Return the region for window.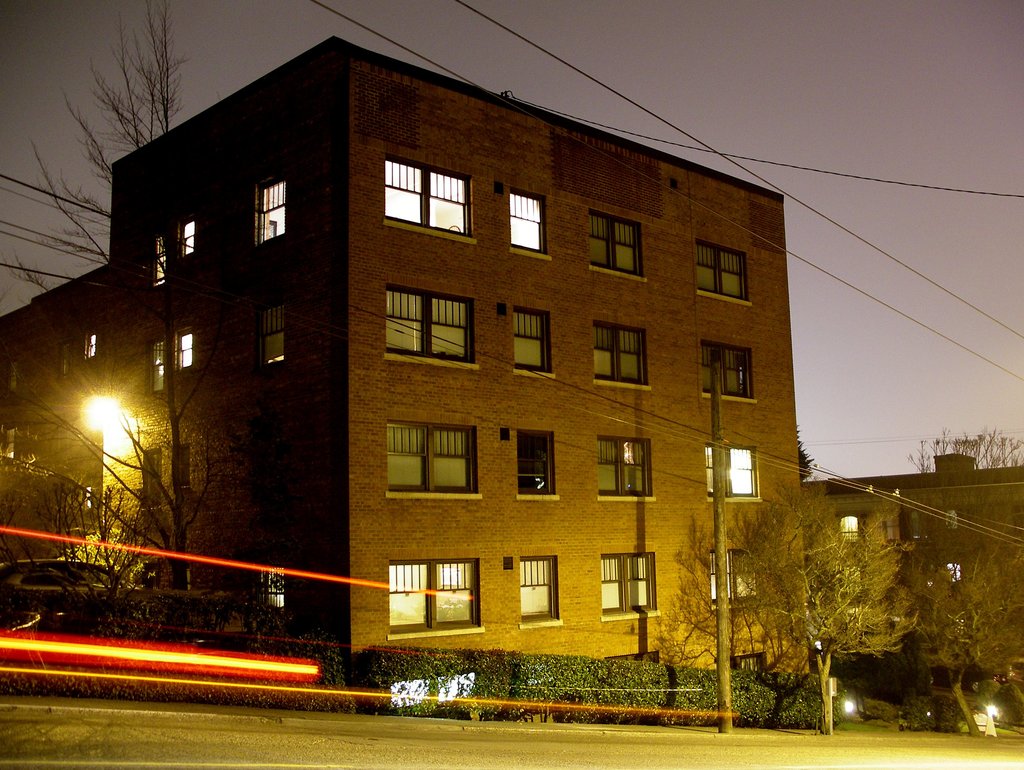
bbox=(506, 186, 549, 257).
